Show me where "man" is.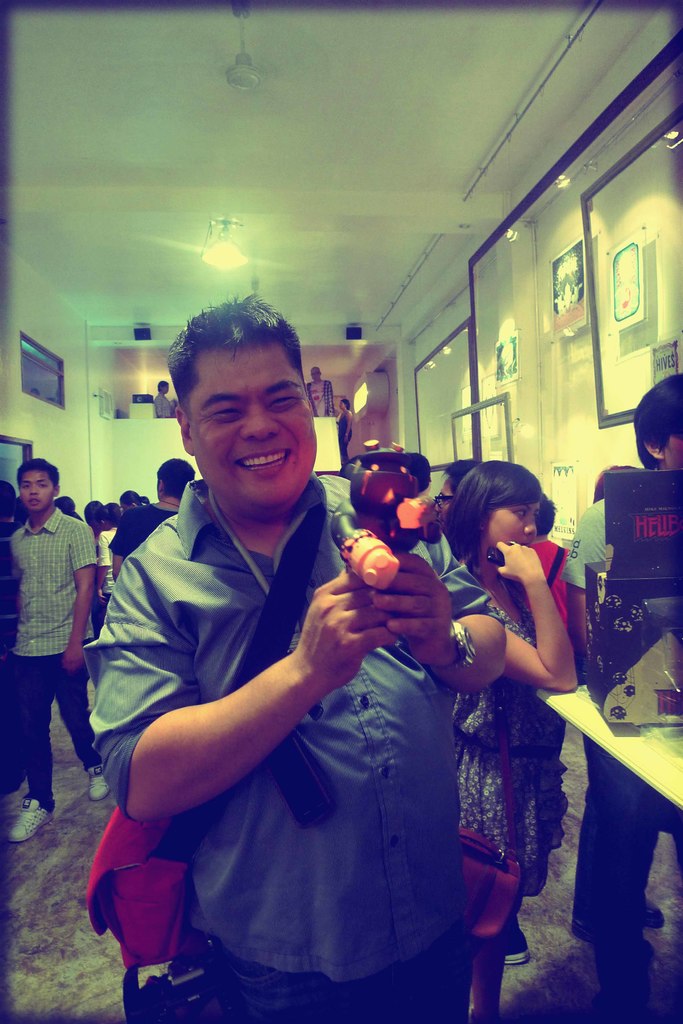
"man" is at x1=81, y1=286, x2=506, y2=1023.
